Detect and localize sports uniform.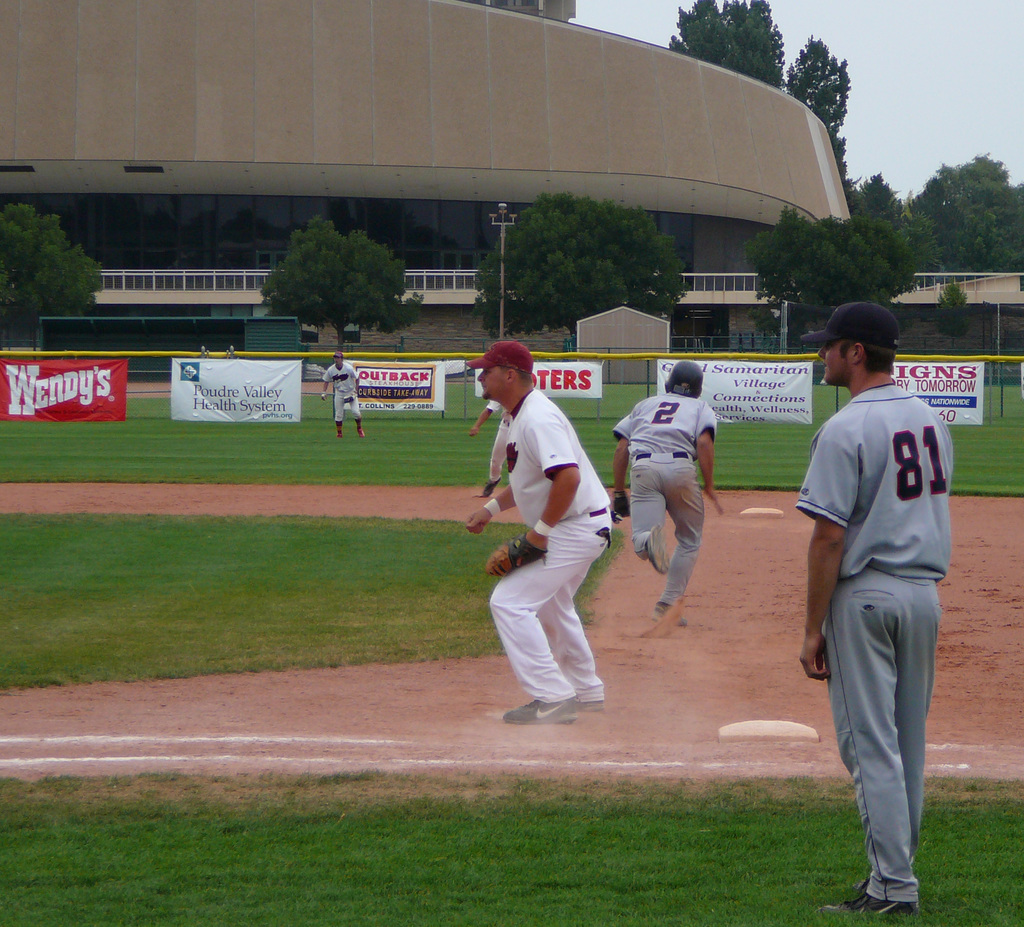
Localized at 323 352 364 440.
